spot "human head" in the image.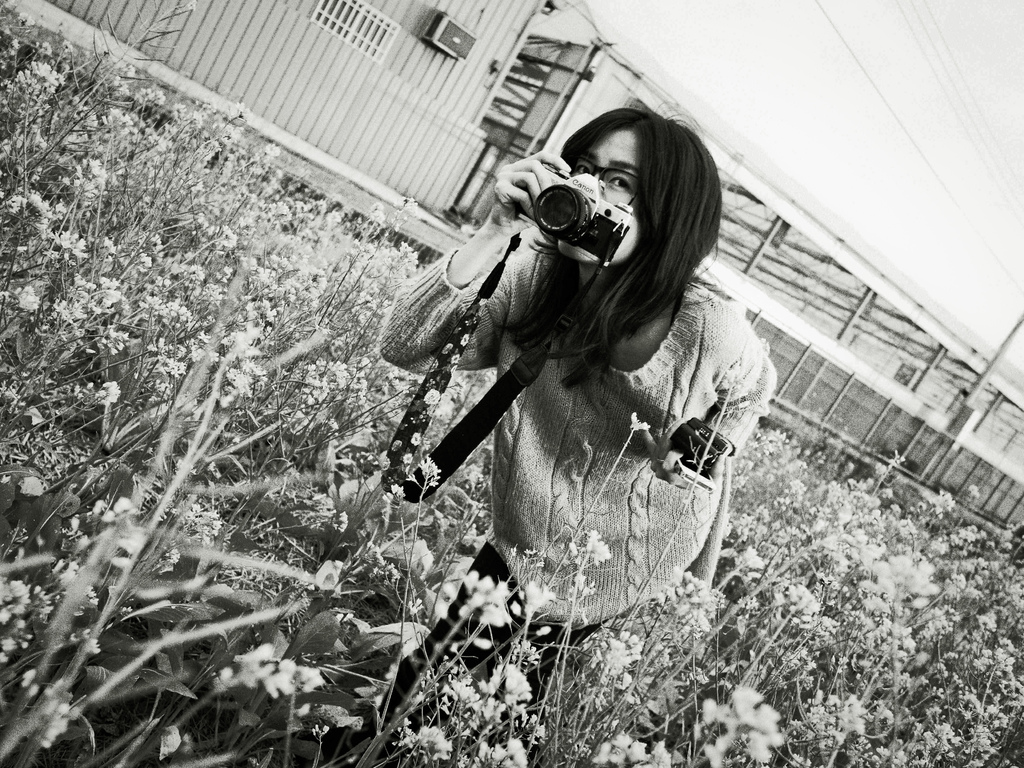
"human head" found at select_region(527, 109, 700, 310).
